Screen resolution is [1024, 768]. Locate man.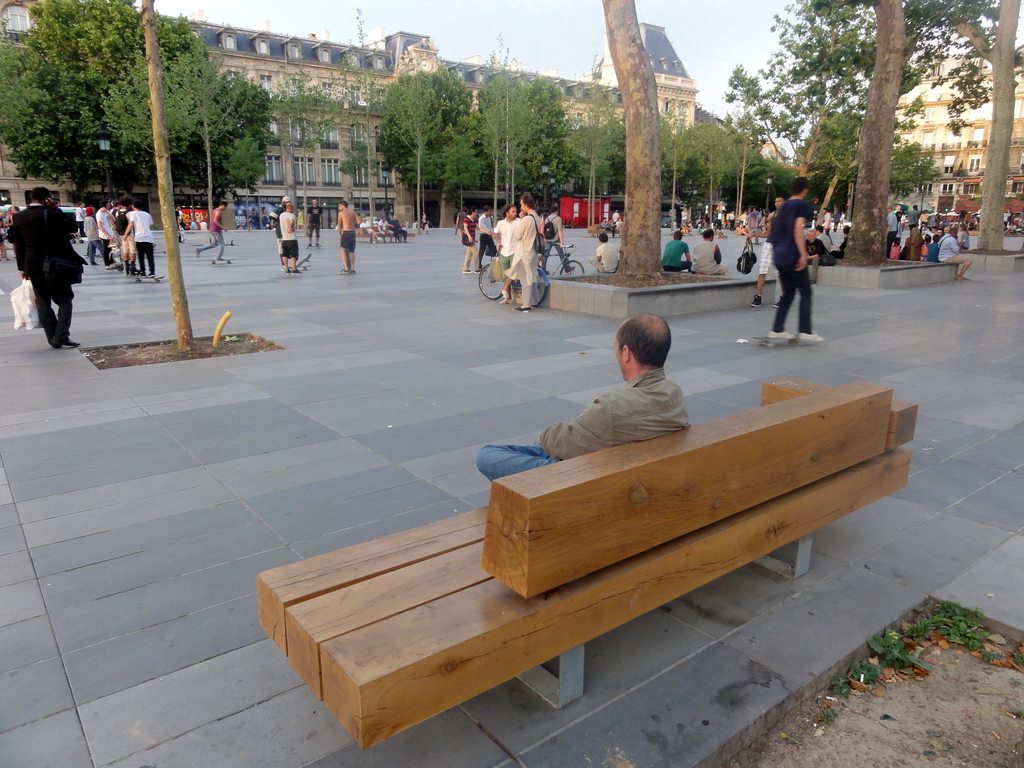
277:198:301:276.
